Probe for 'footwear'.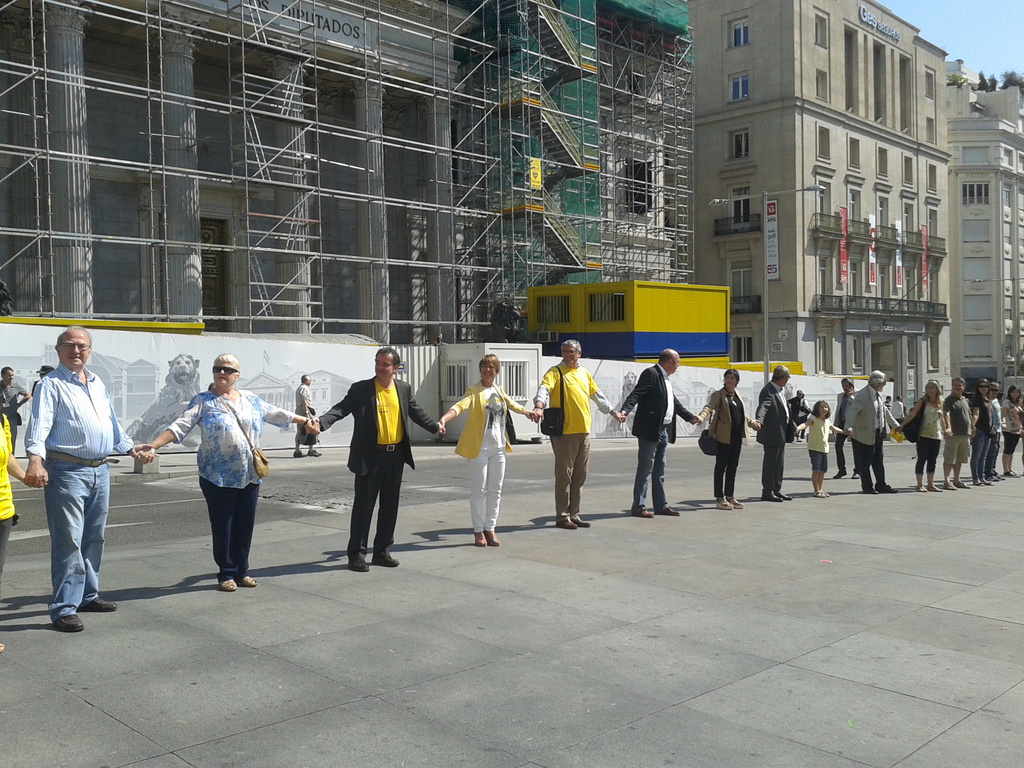
Probe result: left=54, top=609, right=86, bottom=634.
